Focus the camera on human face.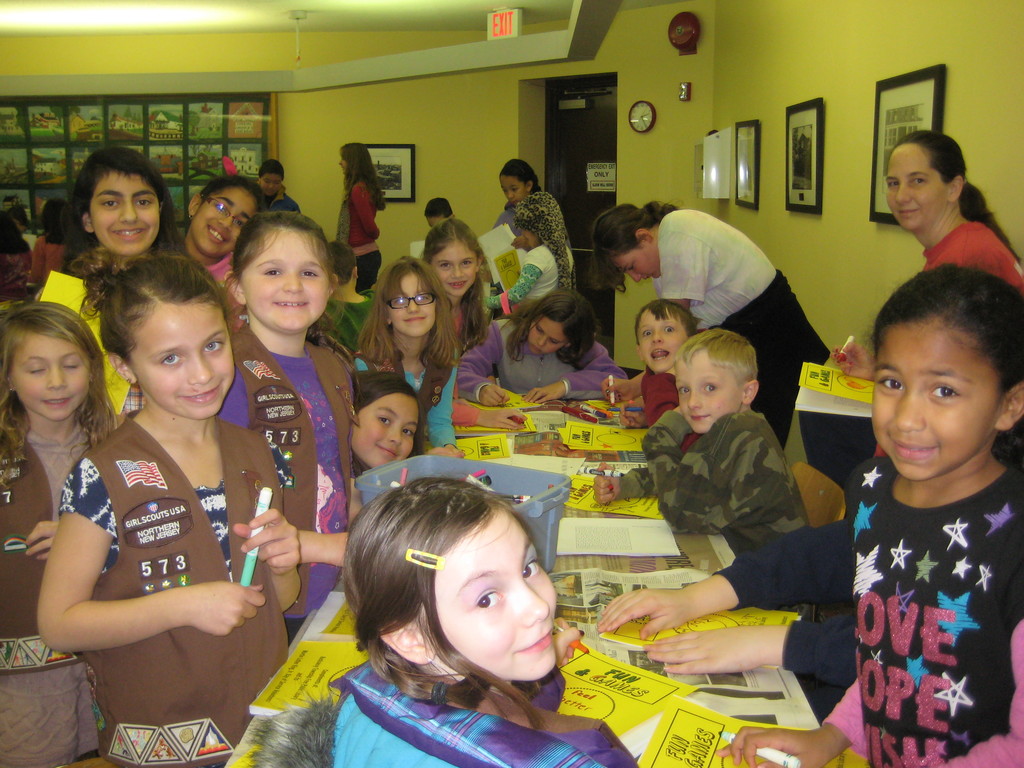
Focus region: bbox=(887, 147, 945, 232).
